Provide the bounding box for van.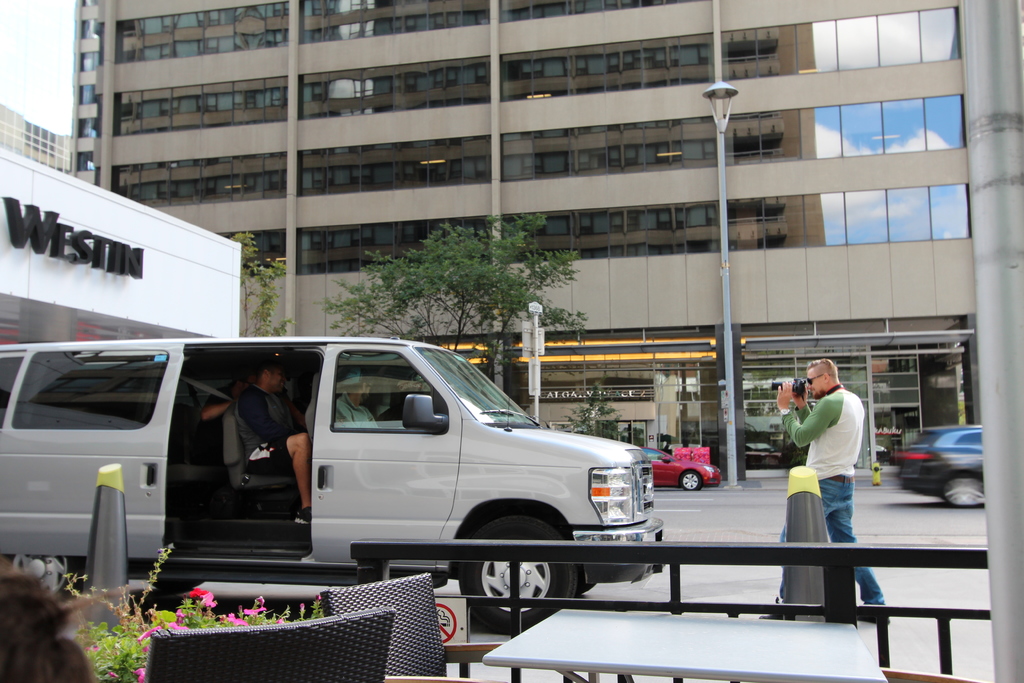
<bbox>0, 332, 665, 629</bbox>.
